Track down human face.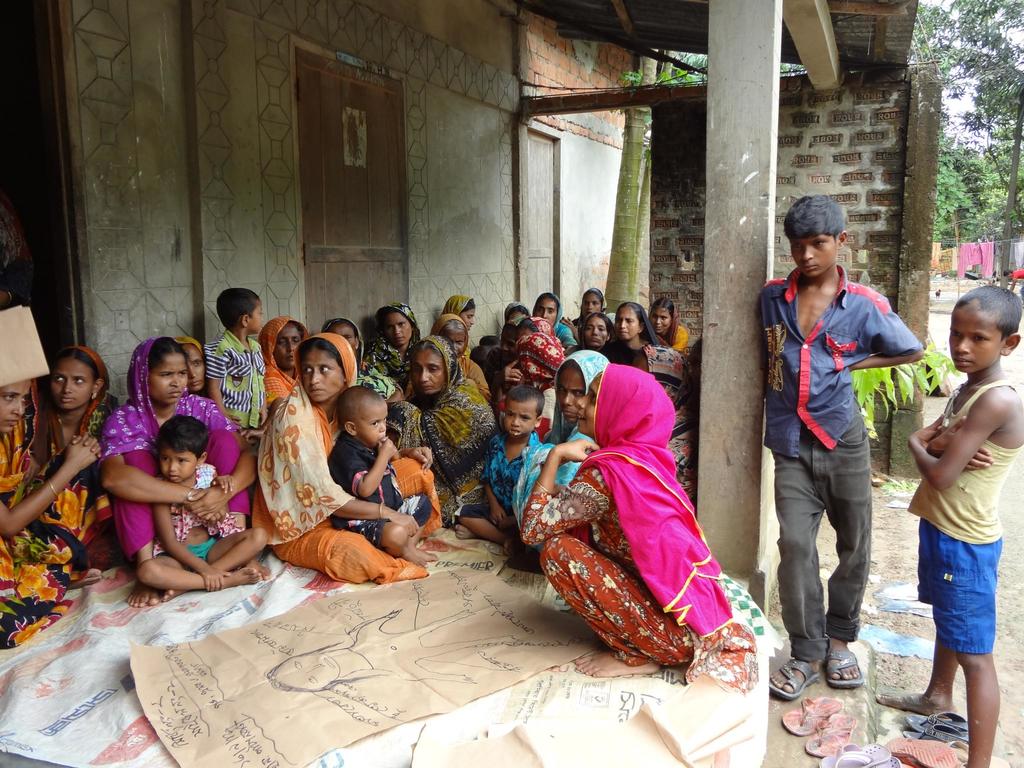
Tracked to 44,357,93,406.
